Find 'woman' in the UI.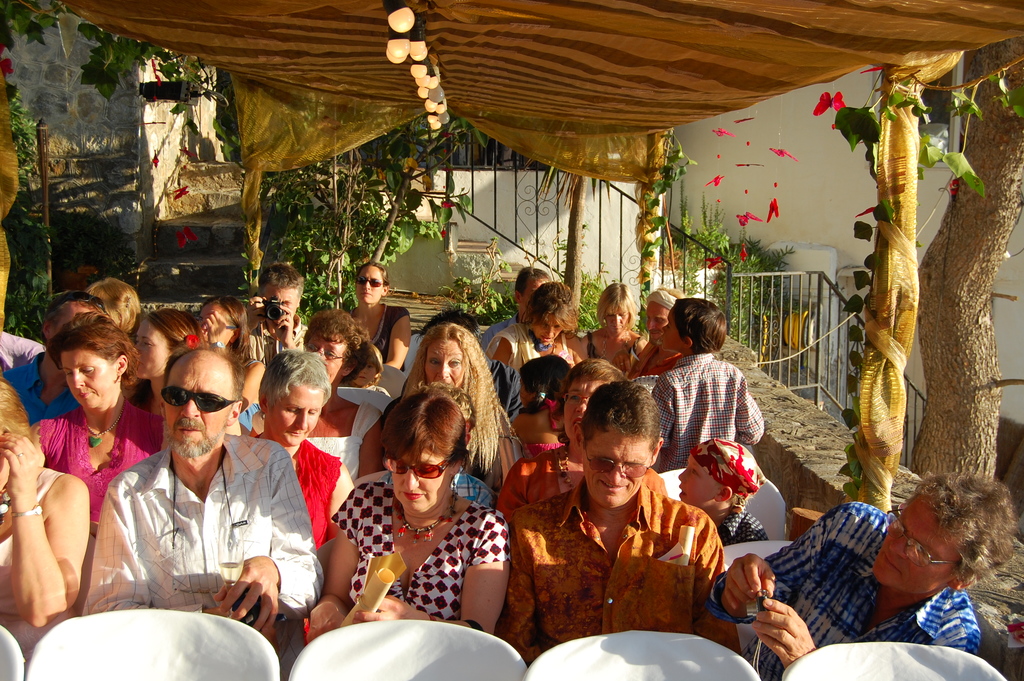
UI element at left=623, top=277, right=690, bottom=377.
